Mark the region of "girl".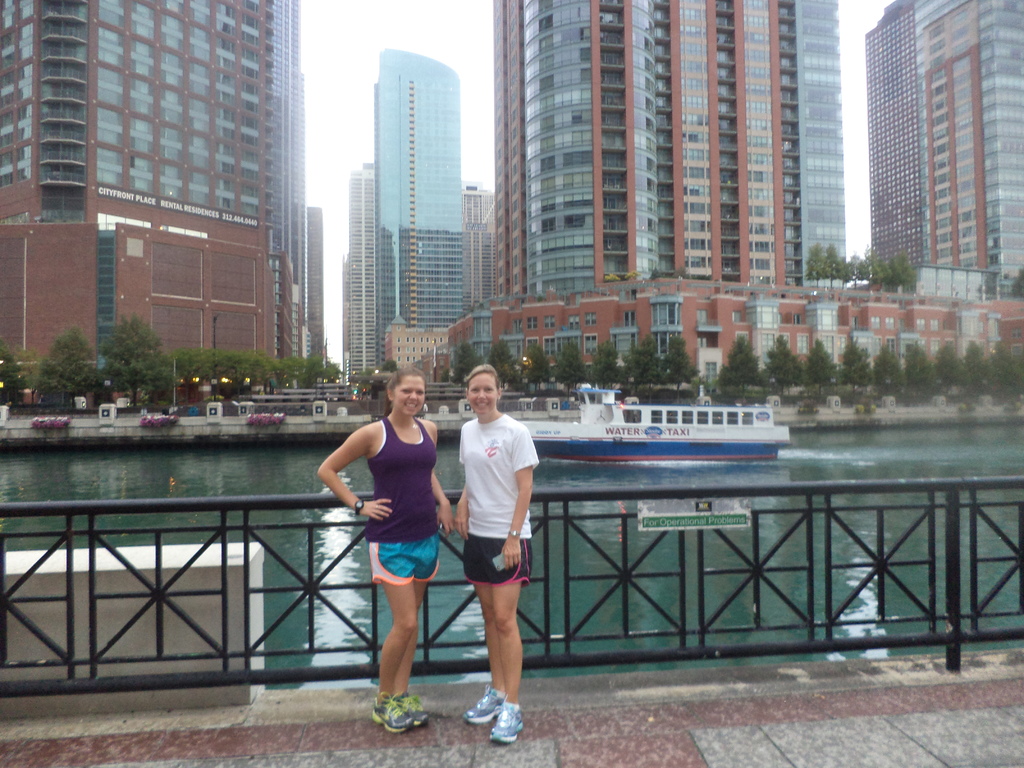
Region: x1=452 y1=365 x2=541 y2=743.
